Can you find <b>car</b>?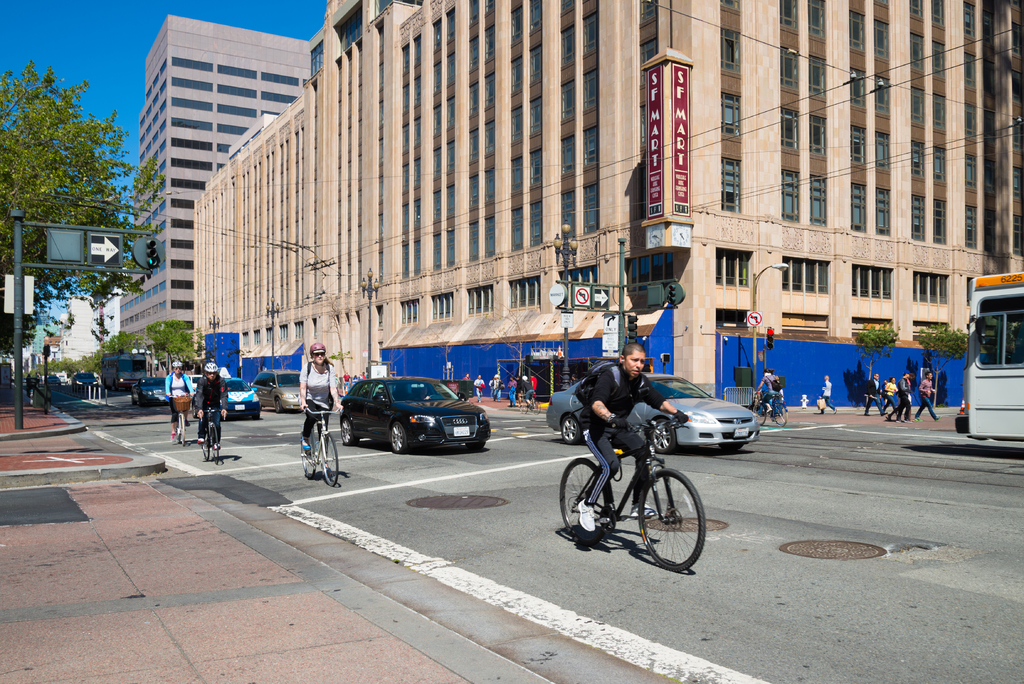
Yes, bounding box: (224,376,263,419).
